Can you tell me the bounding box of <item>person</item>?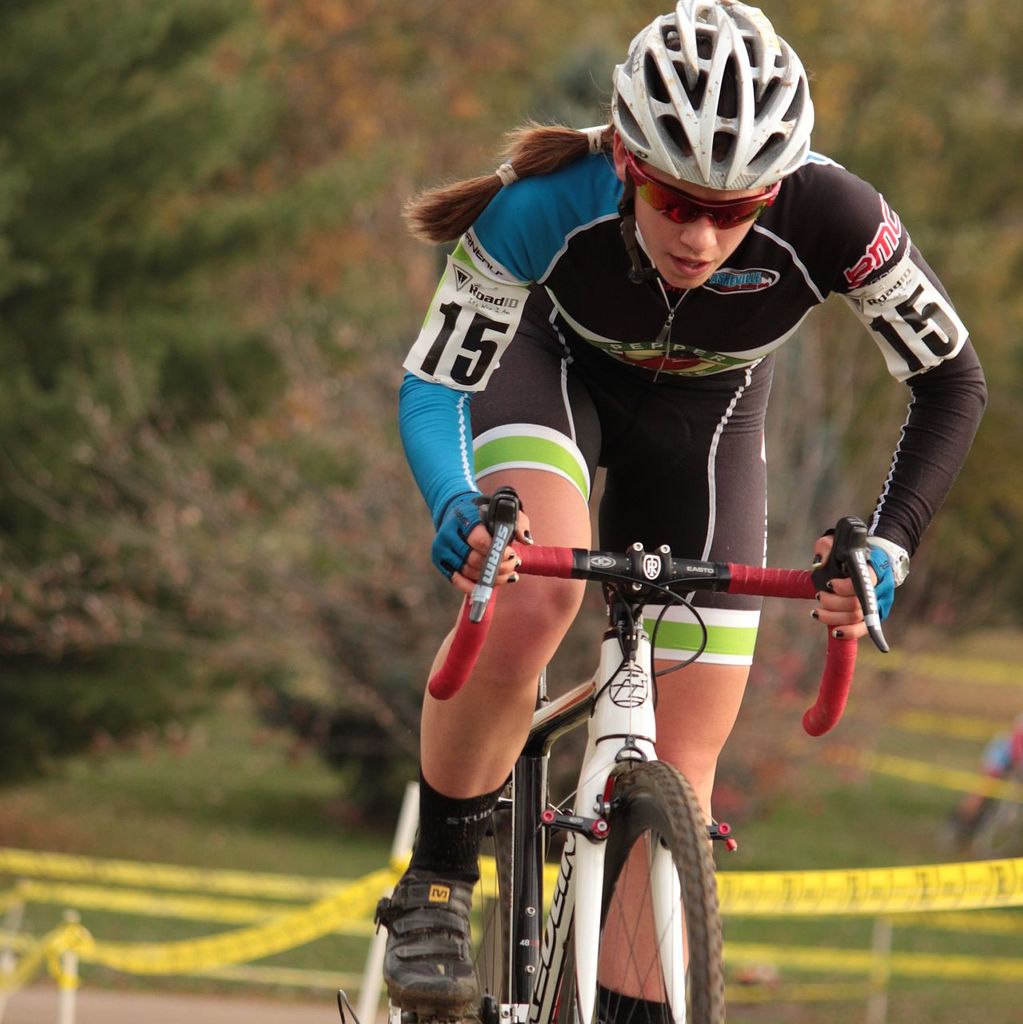
391 61 926 946.
